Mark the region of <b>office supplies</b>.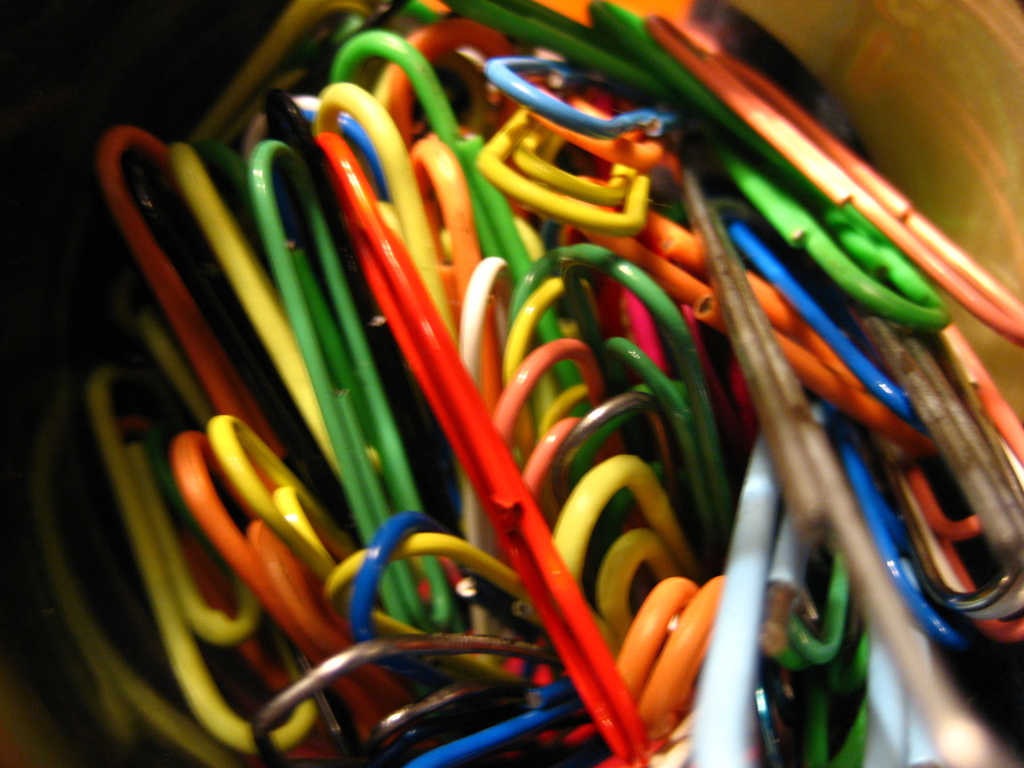
Region: x1=842, y1=430, x2=966, y2=623.
